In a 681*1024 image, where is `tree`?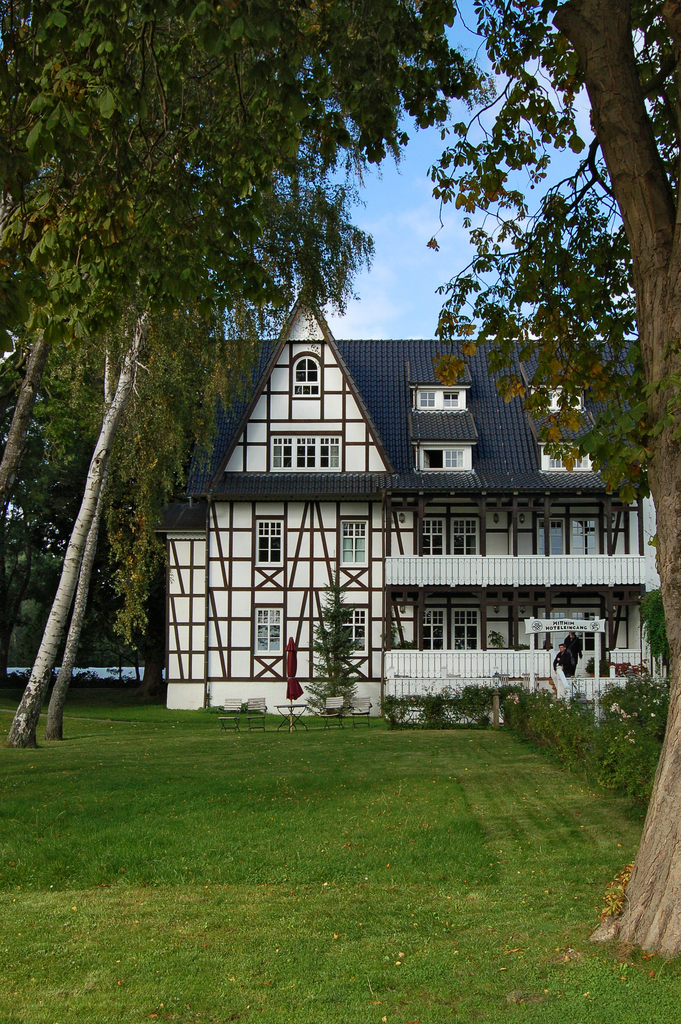
423 0 678 966.
